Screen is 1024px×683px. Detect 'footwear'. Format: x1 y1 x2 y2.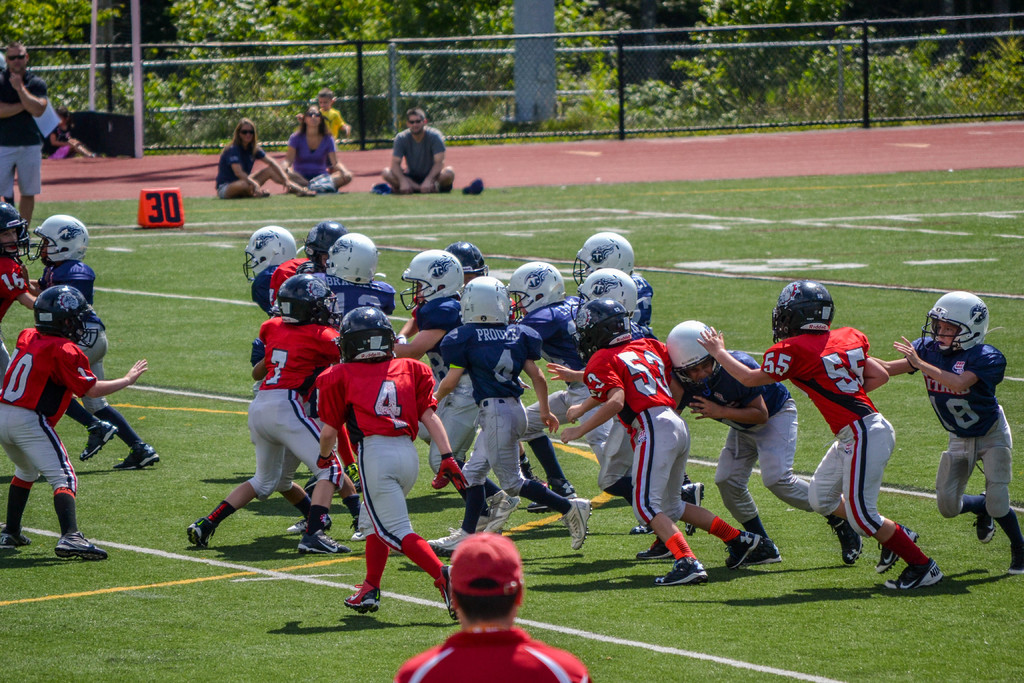
655 557 705 587.
